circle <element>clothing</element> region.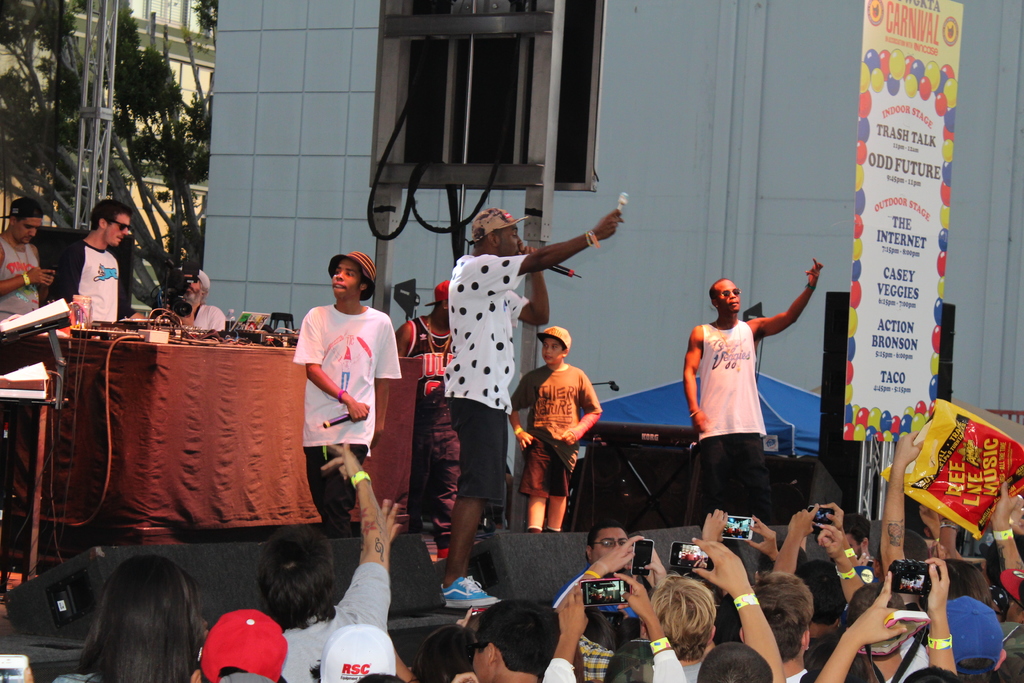
Region: rect(296, 298, 399, 533).
